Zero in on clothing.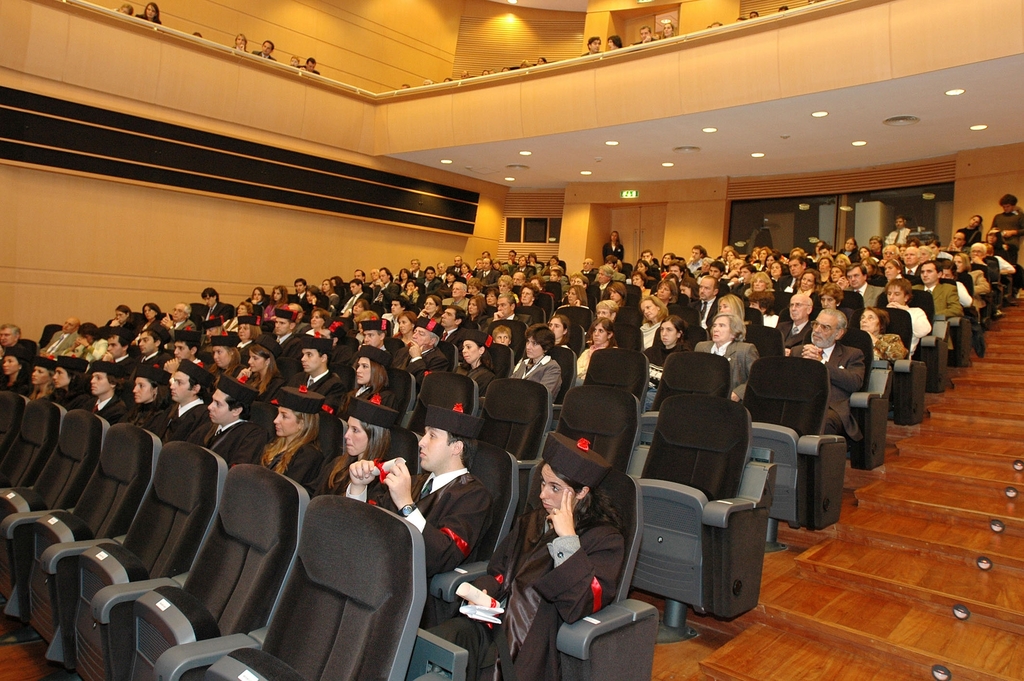
Zeroed in: Rect(989, 206, 1023, 250).
